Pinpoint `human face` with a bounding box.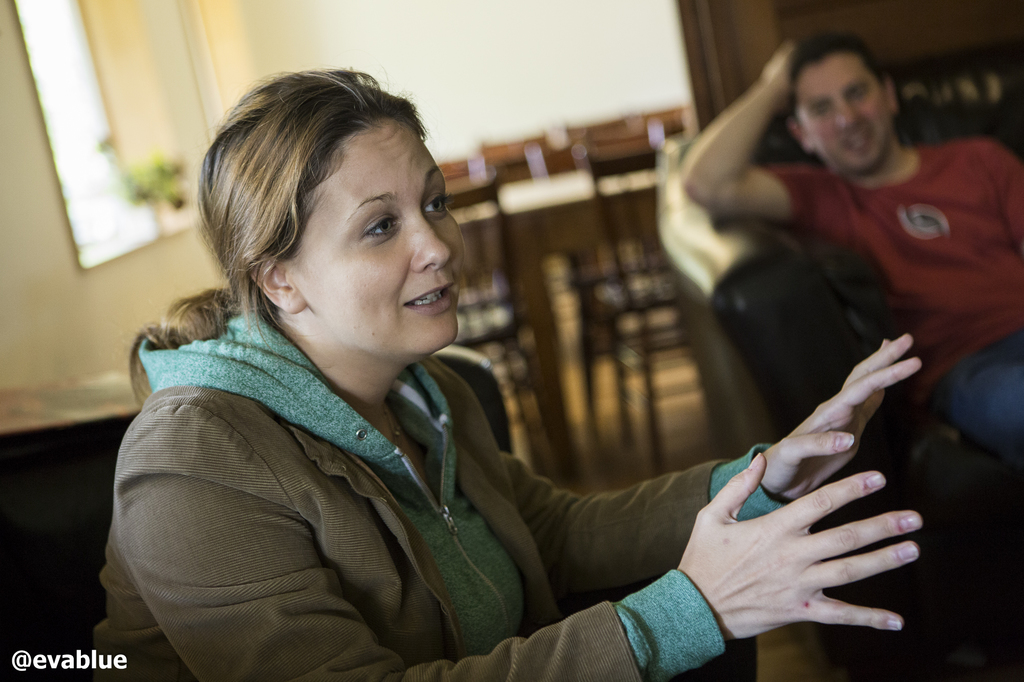
BBox(282, 108, 467, 363).
